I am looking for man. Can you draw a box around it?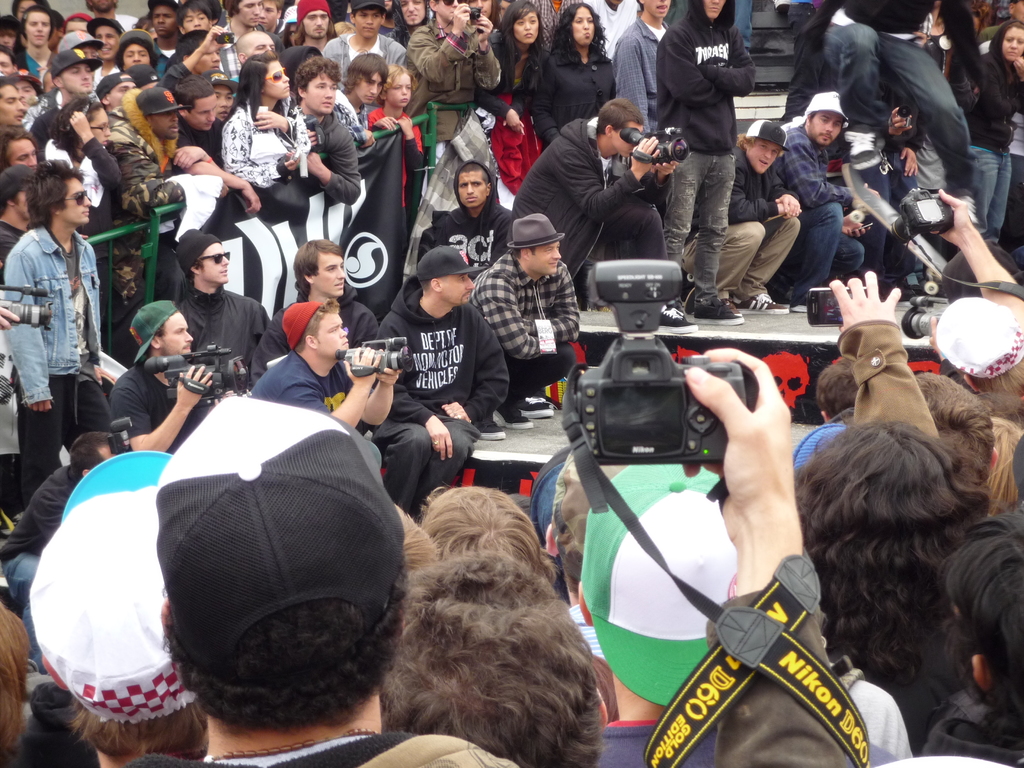
Sure, the bounding box is (x1=216, y1=0, x2=283, y2=77).
